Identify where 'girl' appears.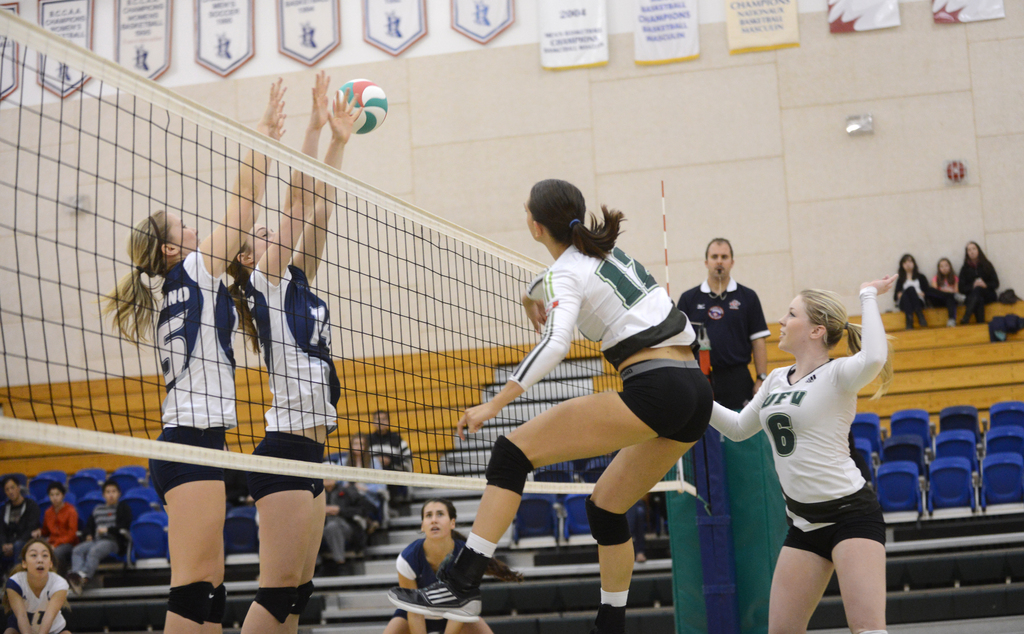
Appears at box(709, 275, 901, 633).
